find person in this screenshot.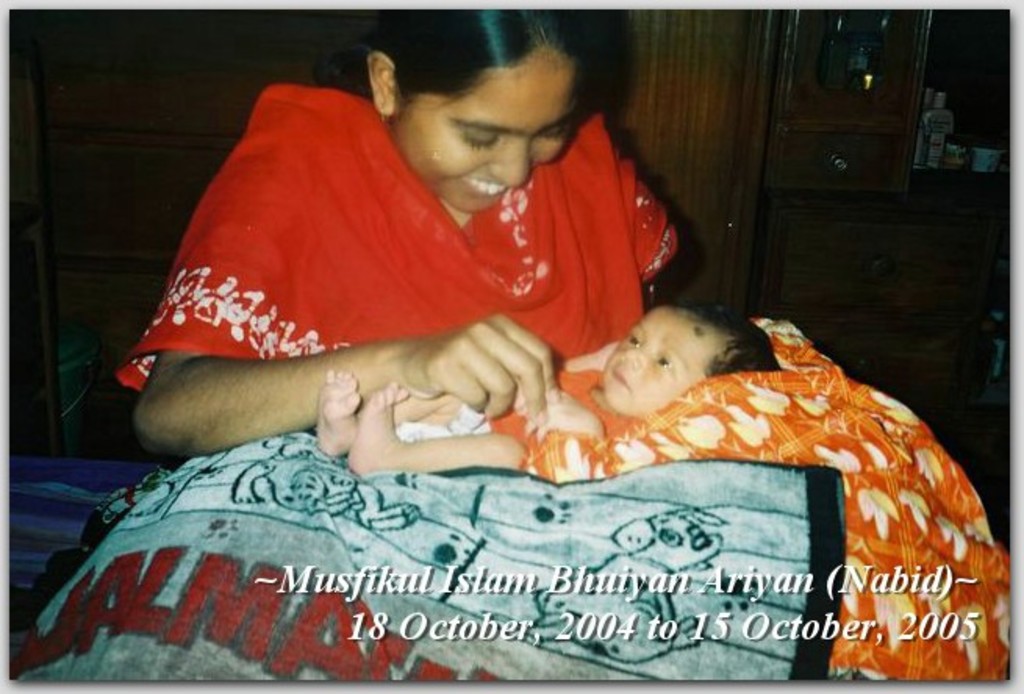
The bounding box for person is (313,300,774,485).
